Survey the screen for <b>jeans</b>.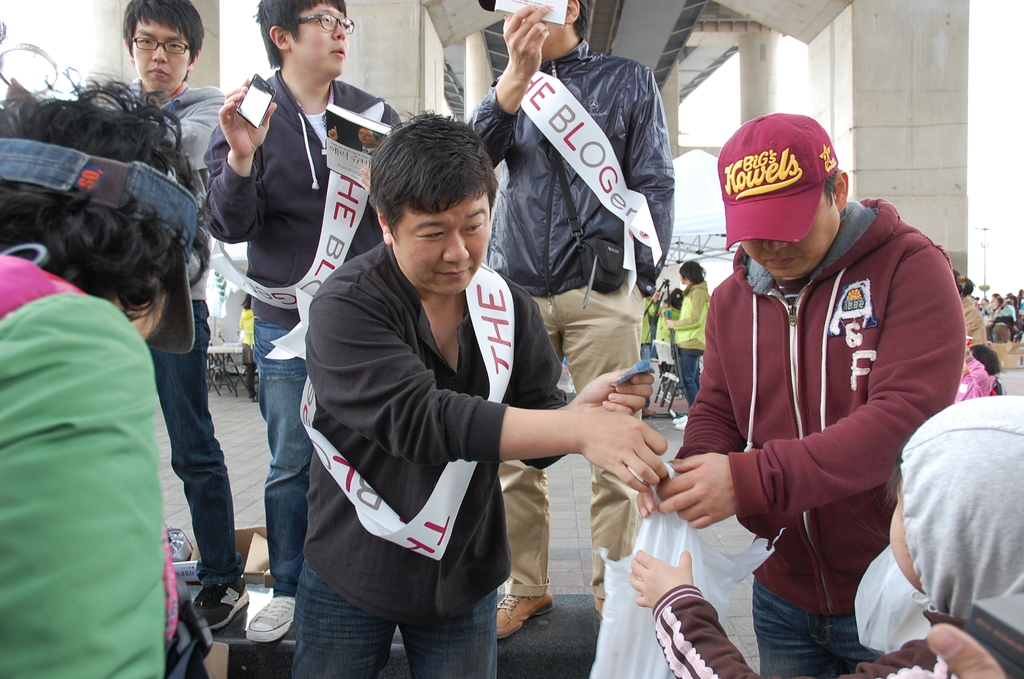
Survey found: x1=145 y1=297 x2=245 y2=586.
